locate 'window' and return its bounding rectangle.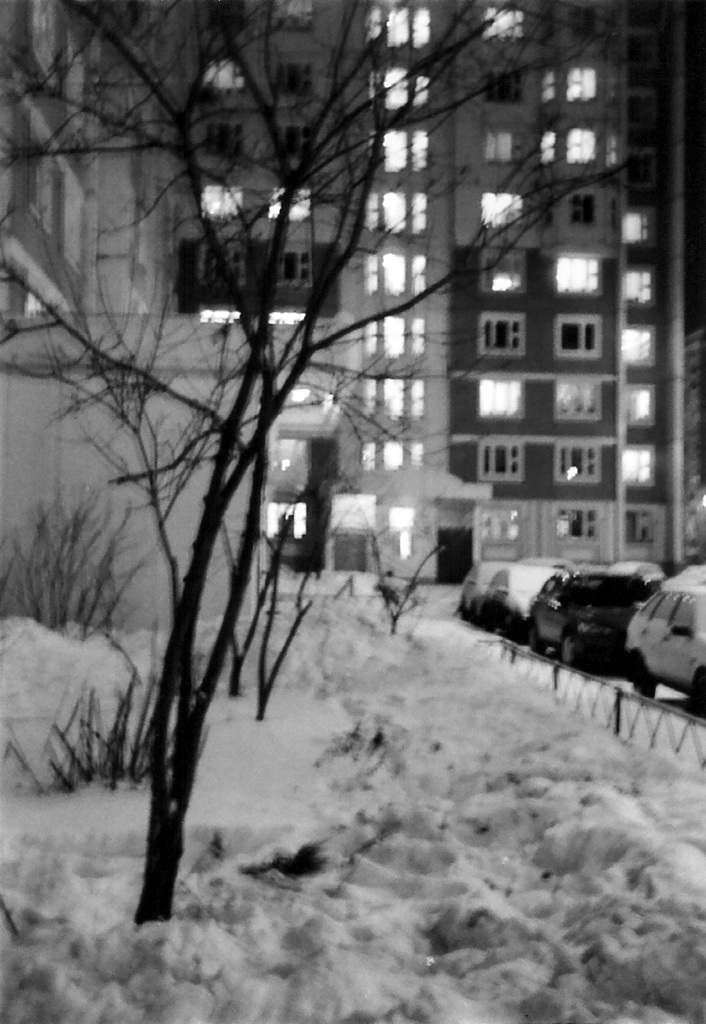
(556,504,594,540).
